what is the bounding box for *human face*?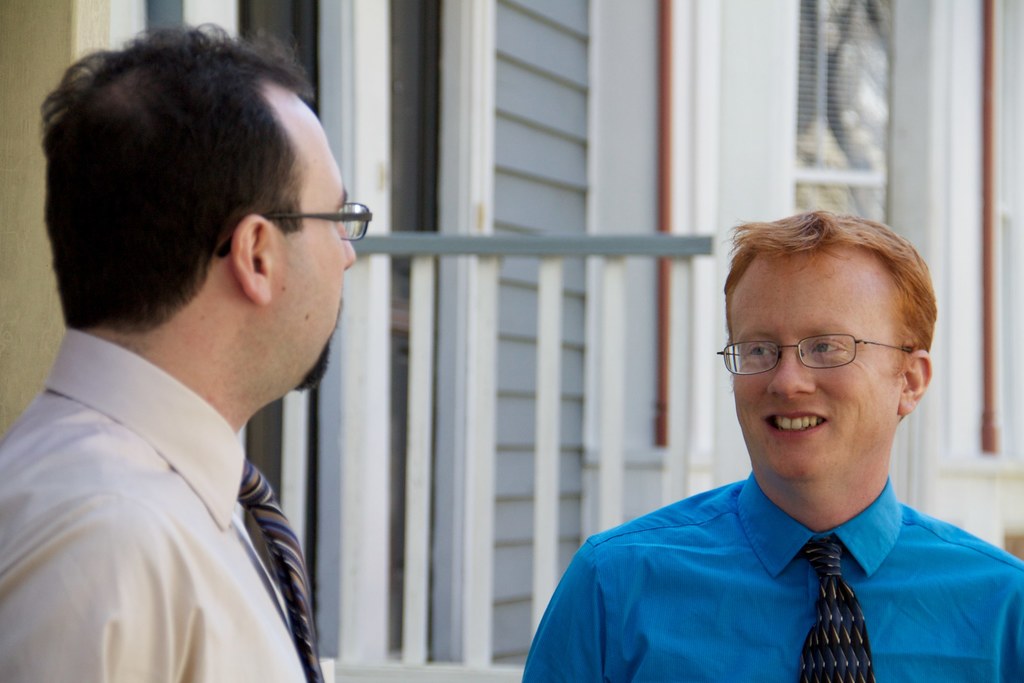
select_region(728, 259, 904, 485).
